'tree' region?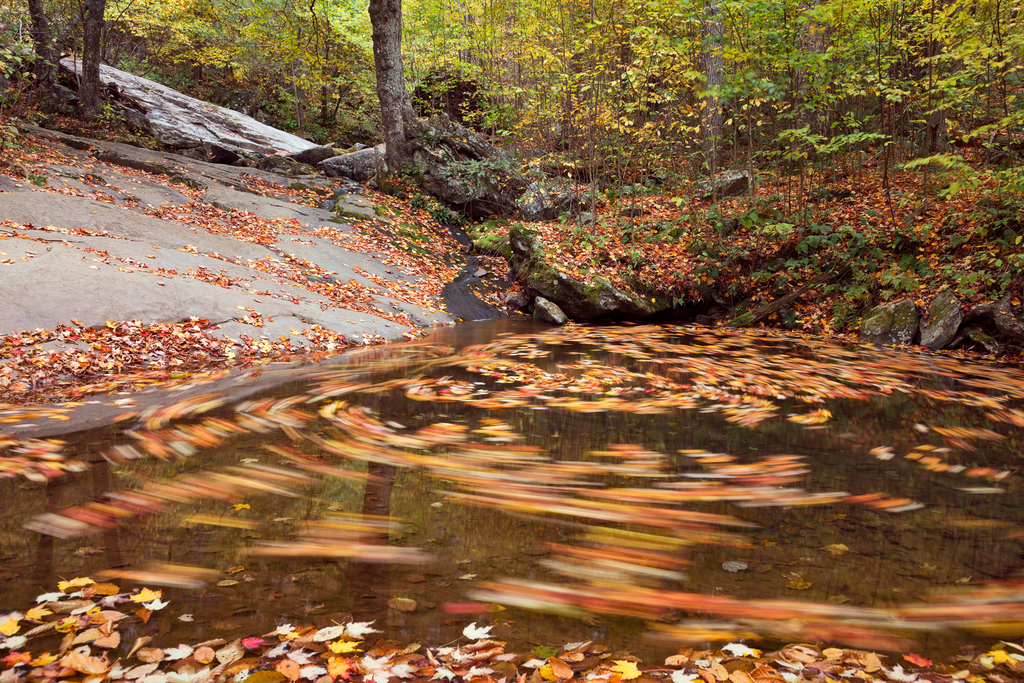
x1=362, y1=0, x2=400, y2=182
